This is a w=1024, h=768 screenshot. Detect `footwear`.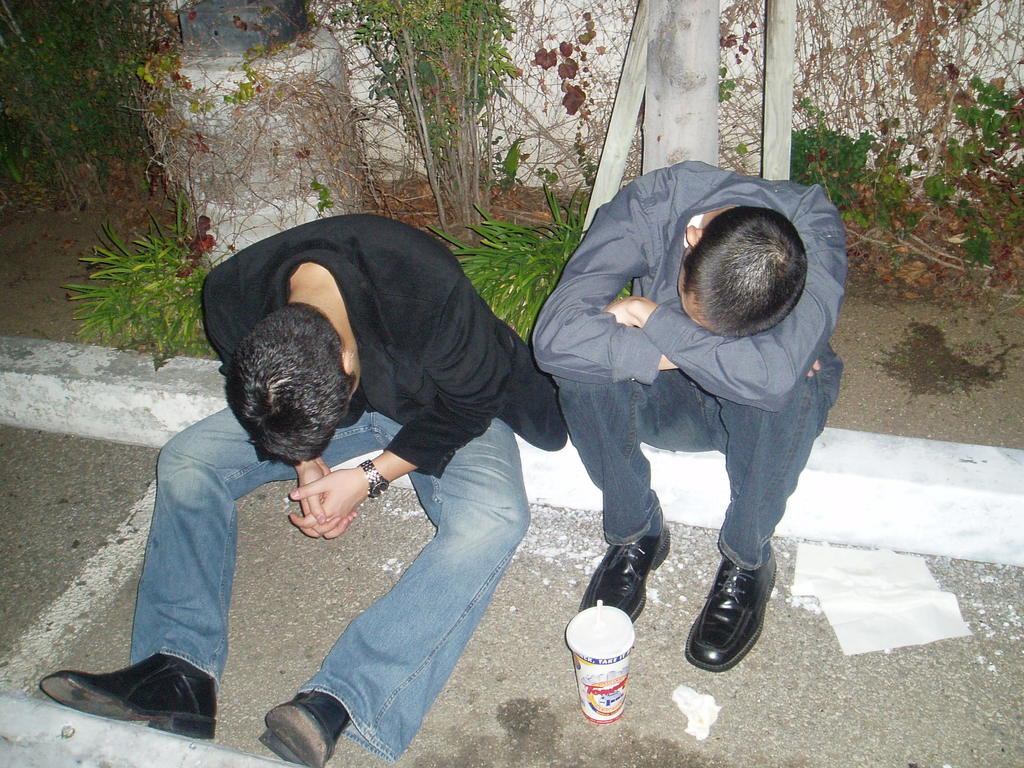
detection(44, 648, 239, 751).
